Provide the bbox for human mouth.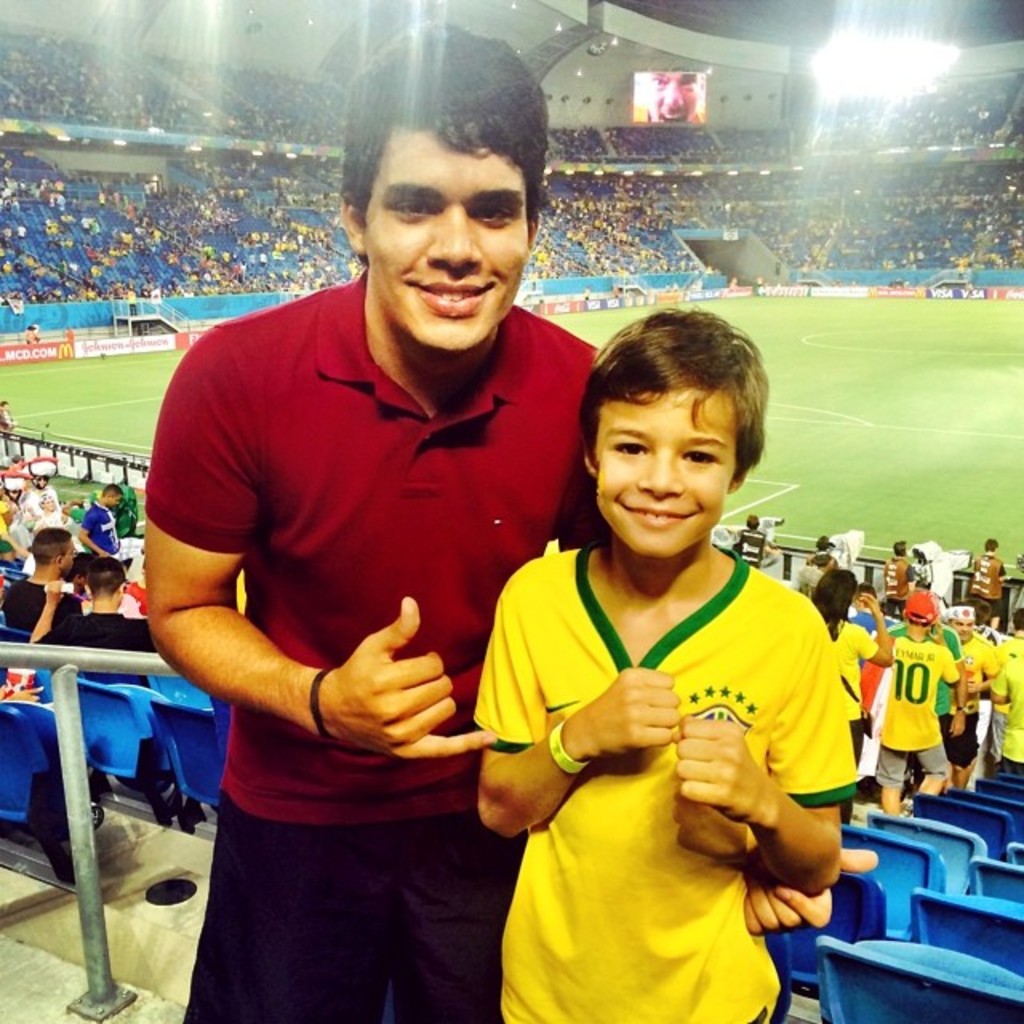
[618,498,694,525].
